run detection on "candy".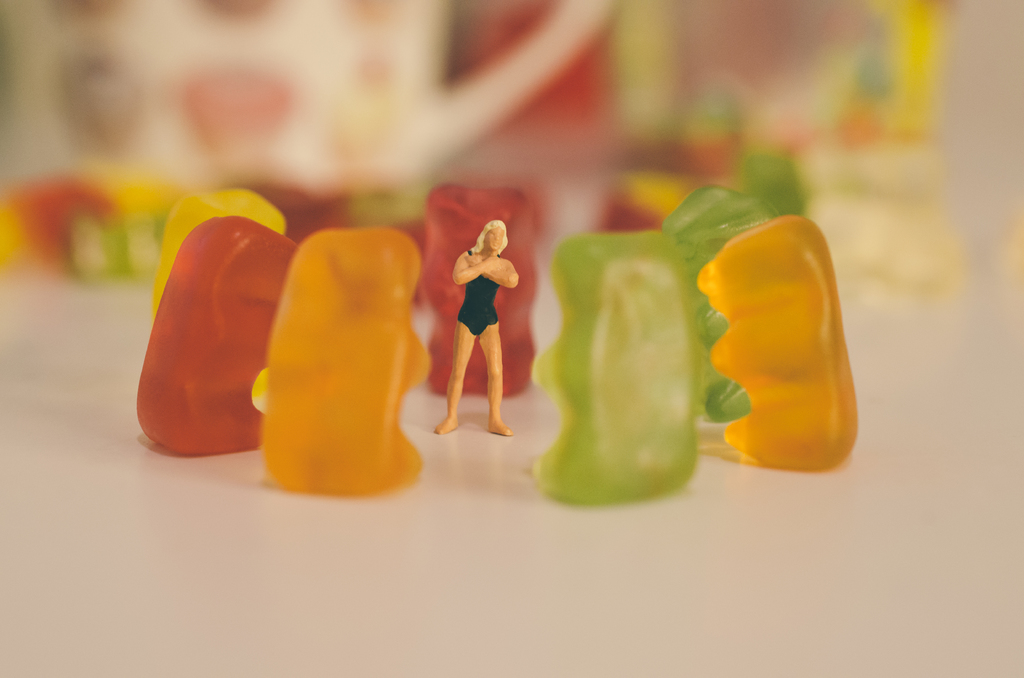
Result: [128,149,868,500].
